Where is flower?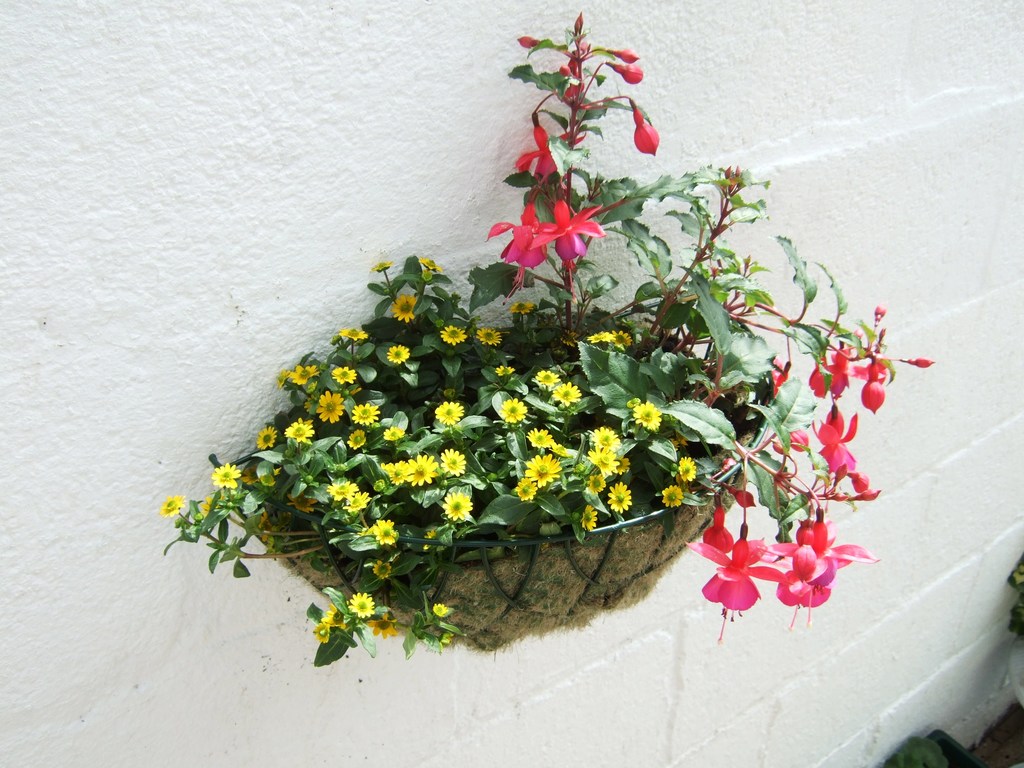
(x1=406, y1=455, x2=436, y2=486).
